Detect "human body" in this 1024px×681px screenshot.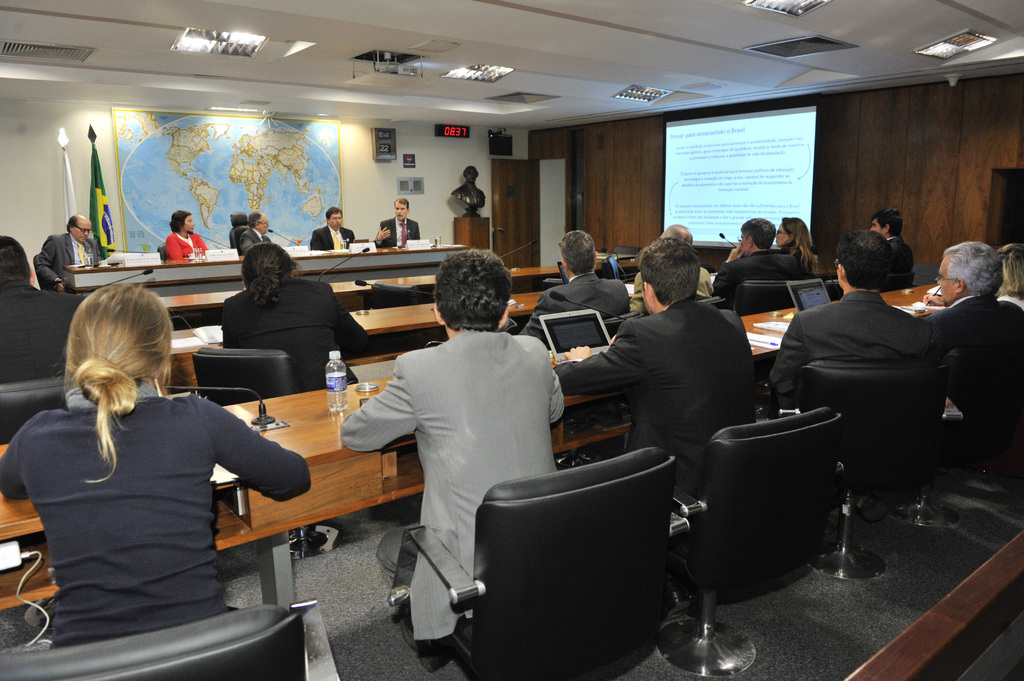
Detection: left=451, top=166, right=488, bottom=214.
